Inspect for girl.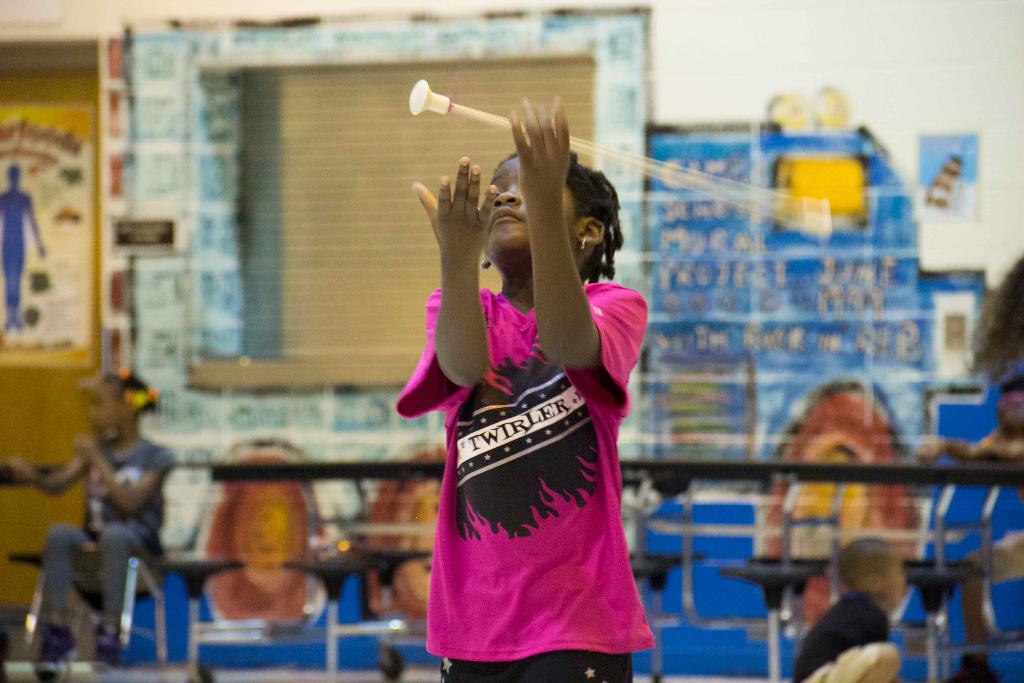
Inspection: <bbox>396, 92, 652, 682</bbox>.
